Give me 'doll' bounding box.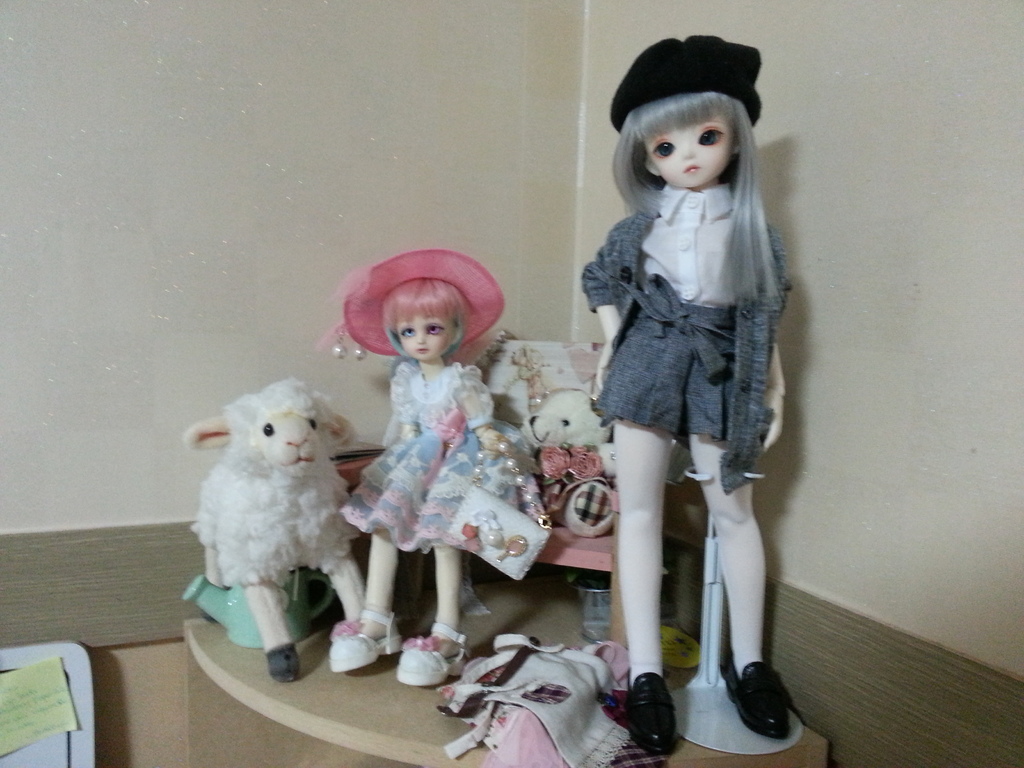
BBox(339, 252, 536, 678).
